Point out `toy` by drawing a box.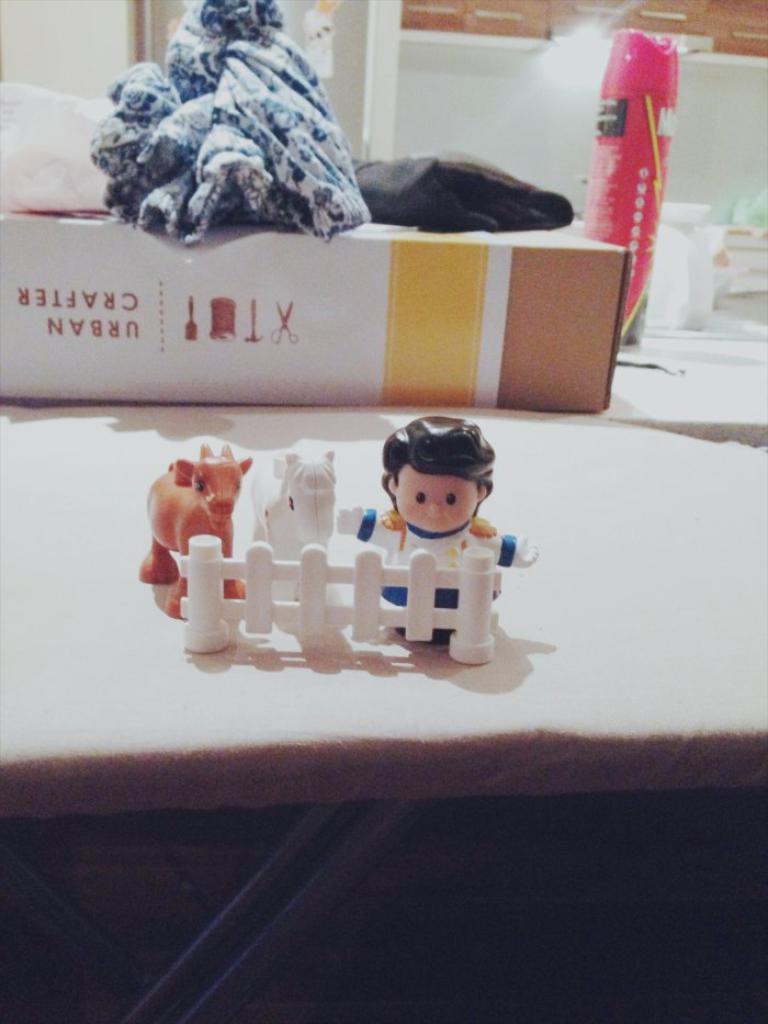
246/436/352/645.
